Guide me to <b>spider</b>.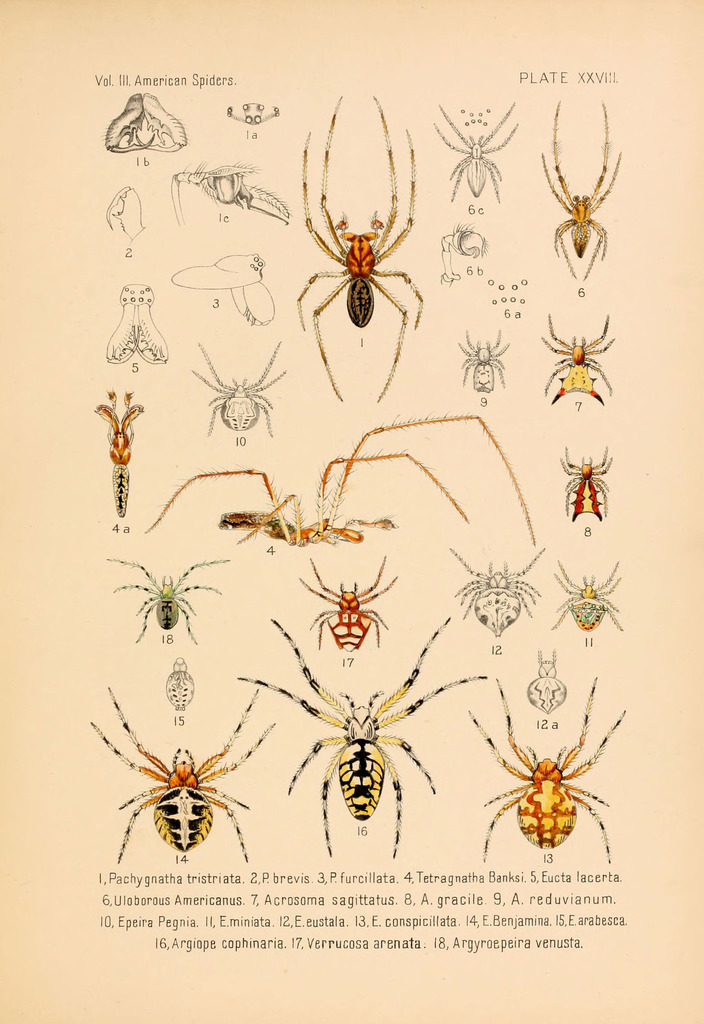
Guidance: {"x1": 110, "y1": 560, "x2": 232, "y2": 644}.
